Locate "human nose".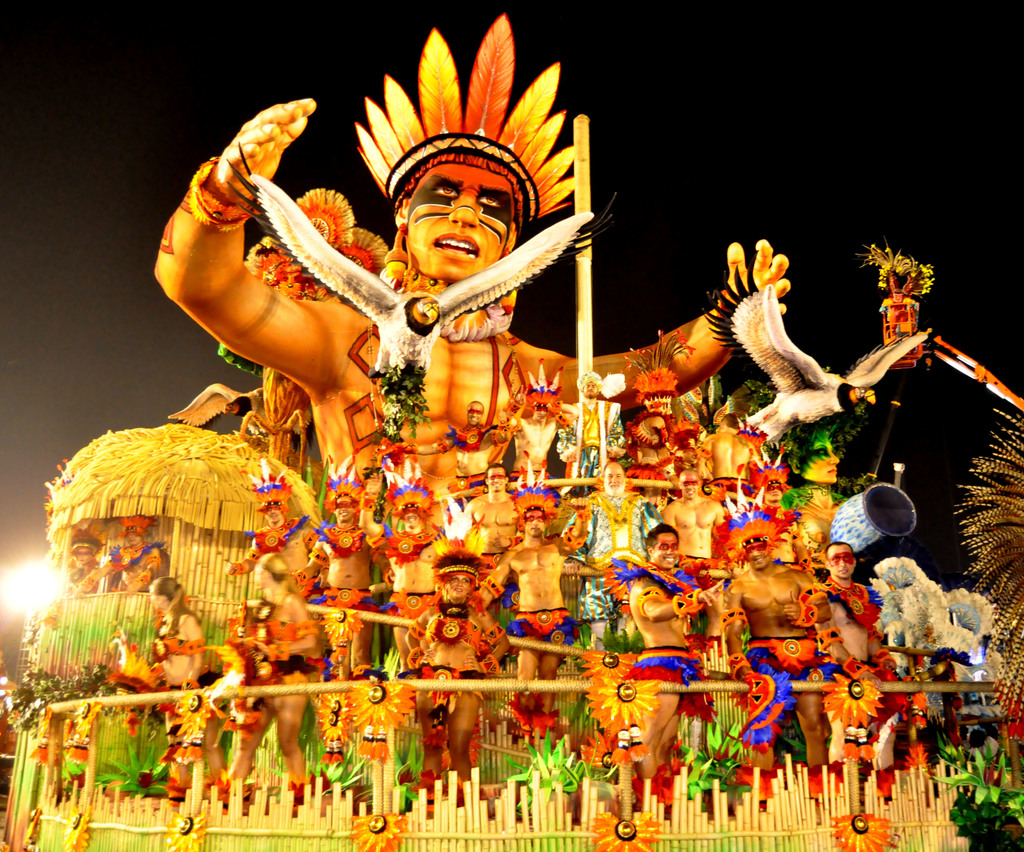
Bounding box: (x1=753, y1=548, x2=762, y2=555).
